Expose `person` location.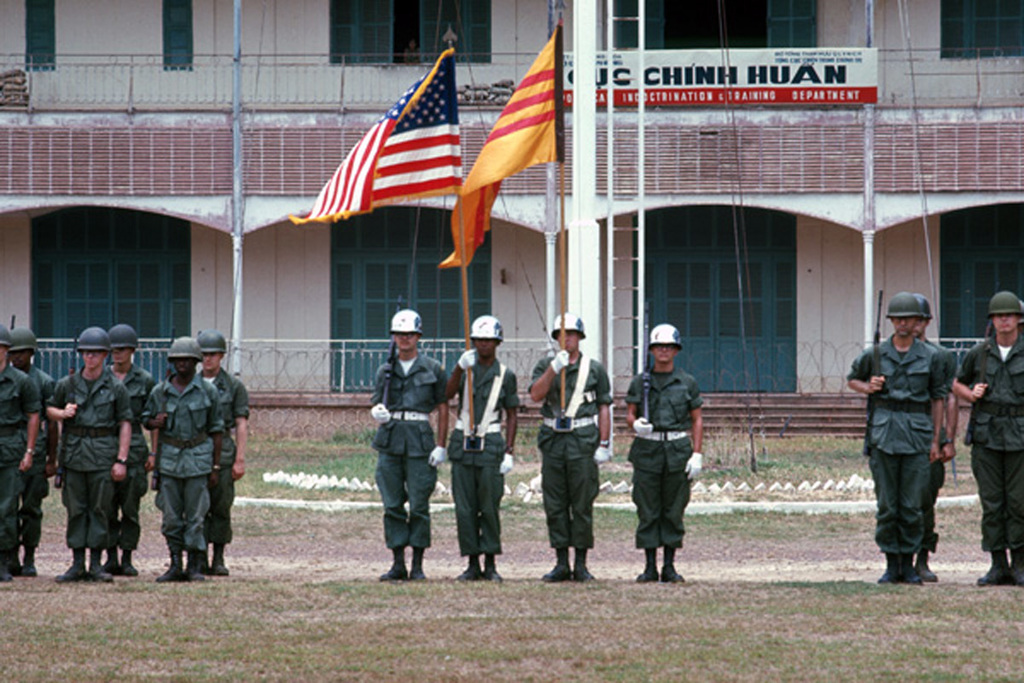
Exposed at (2,335,62,559).
